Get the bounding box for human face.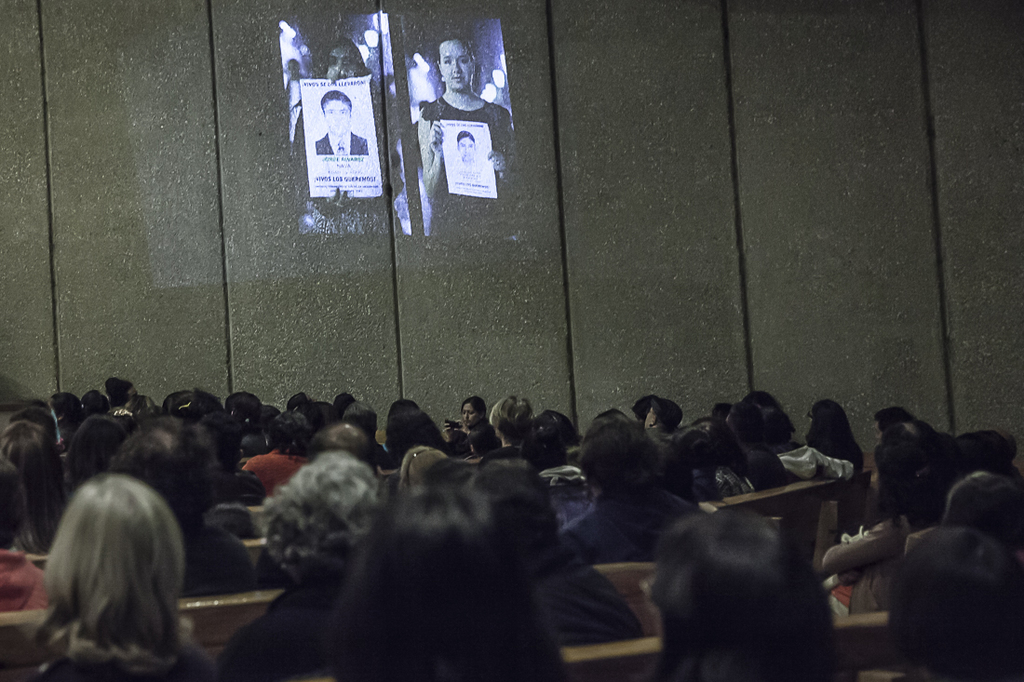
<bbox>459, 138, 473, 161</bbox>.
